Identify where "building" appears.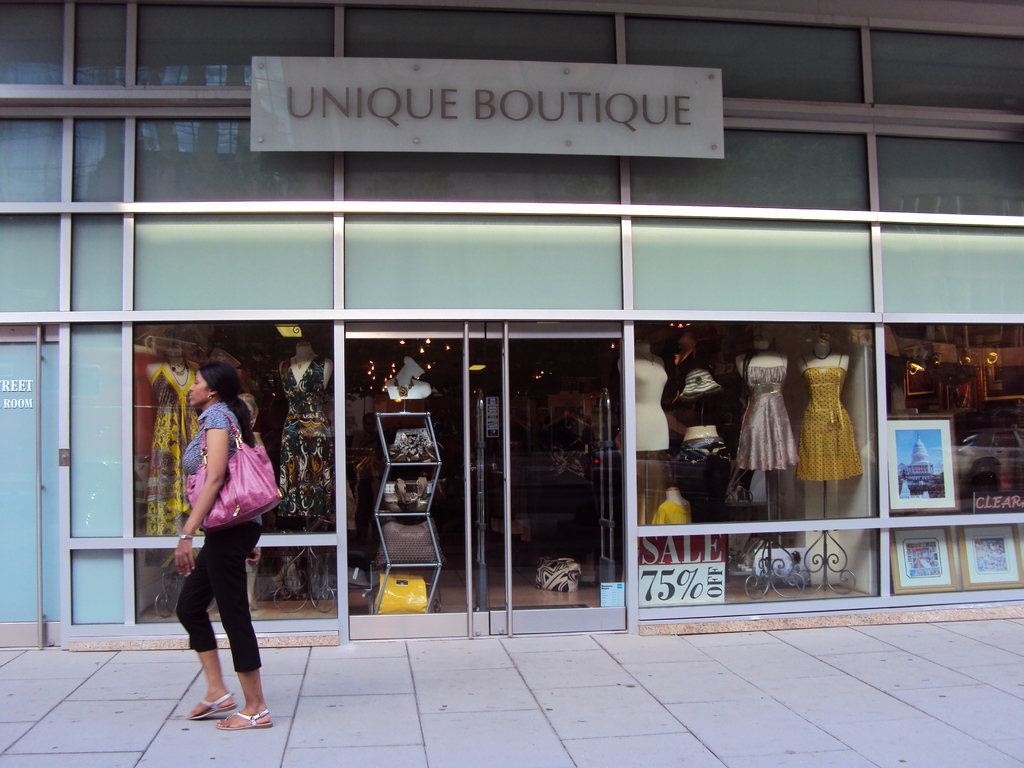
Appears at (x1=0, y1=2, x2=1023, y2=653).
